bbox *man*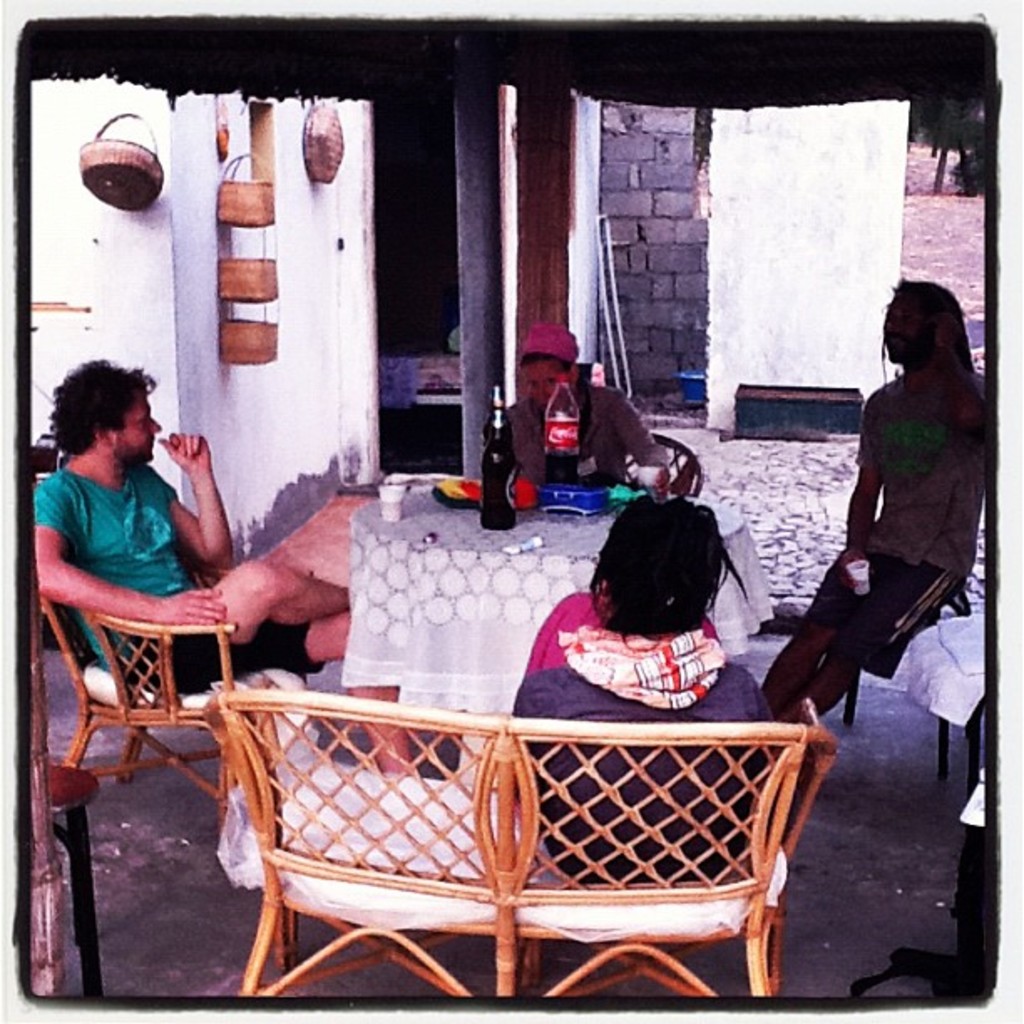
bbox(30, 360, 350, 696)
